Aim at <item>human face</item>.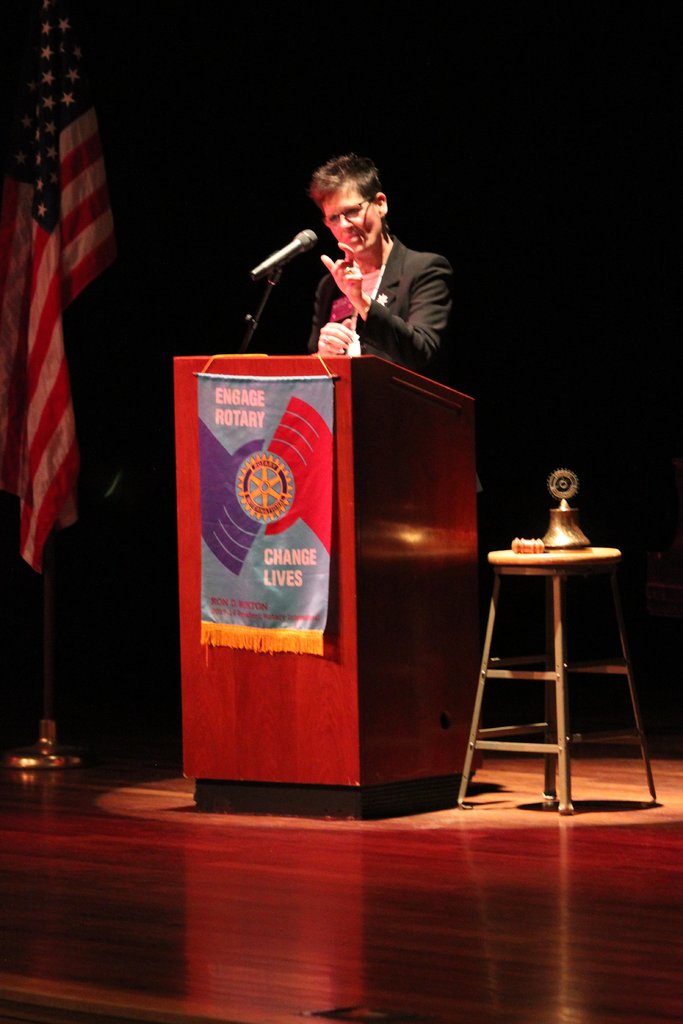
Aimed at <box>321,186,383,250</box>.
